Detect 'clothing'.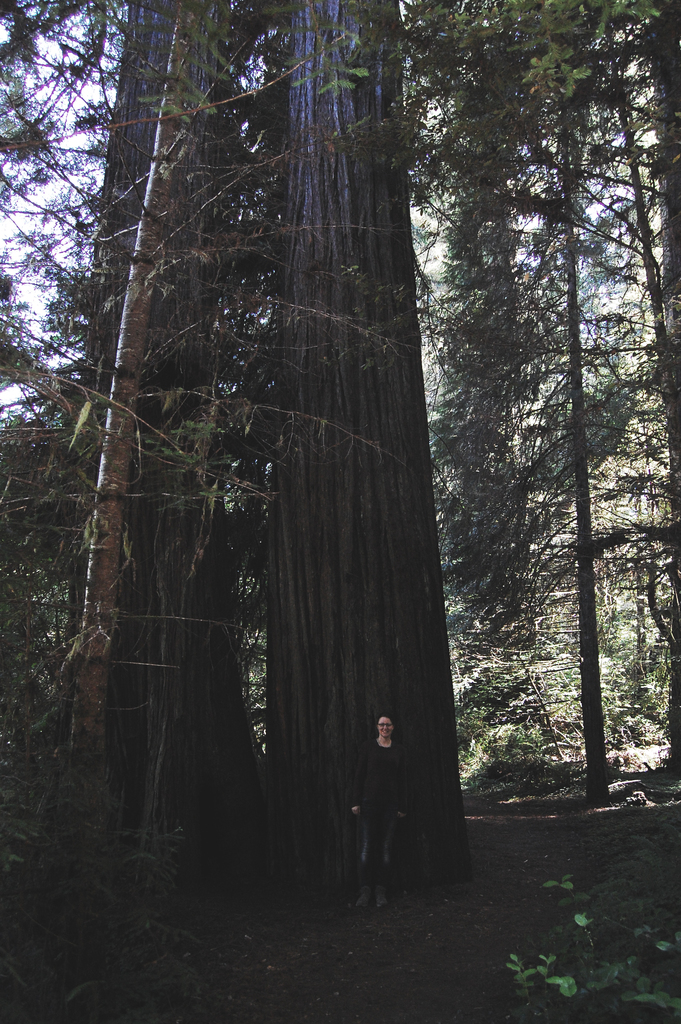
Detected at bbox=(354, 737, 412, 883).
